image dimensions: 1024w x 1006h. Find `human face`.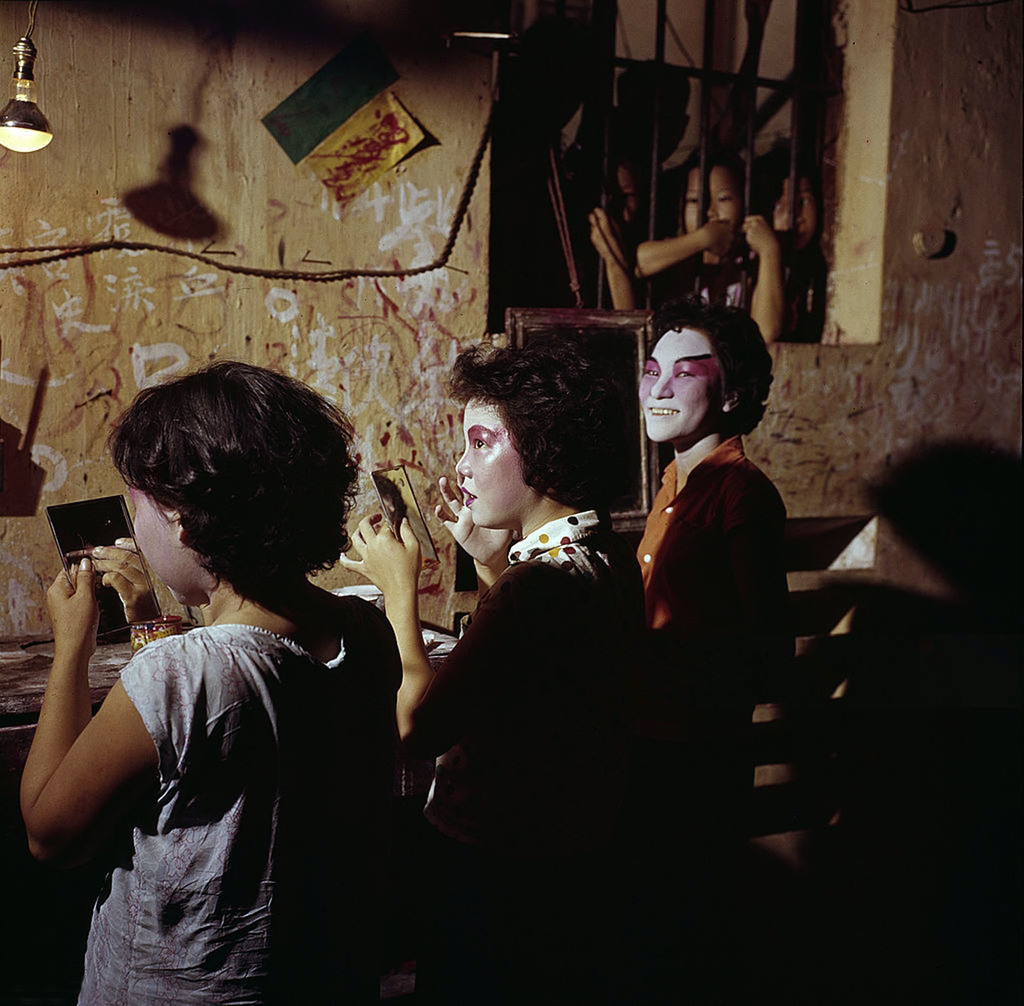
x1=132, y1=483, x2=188, y2=609.
